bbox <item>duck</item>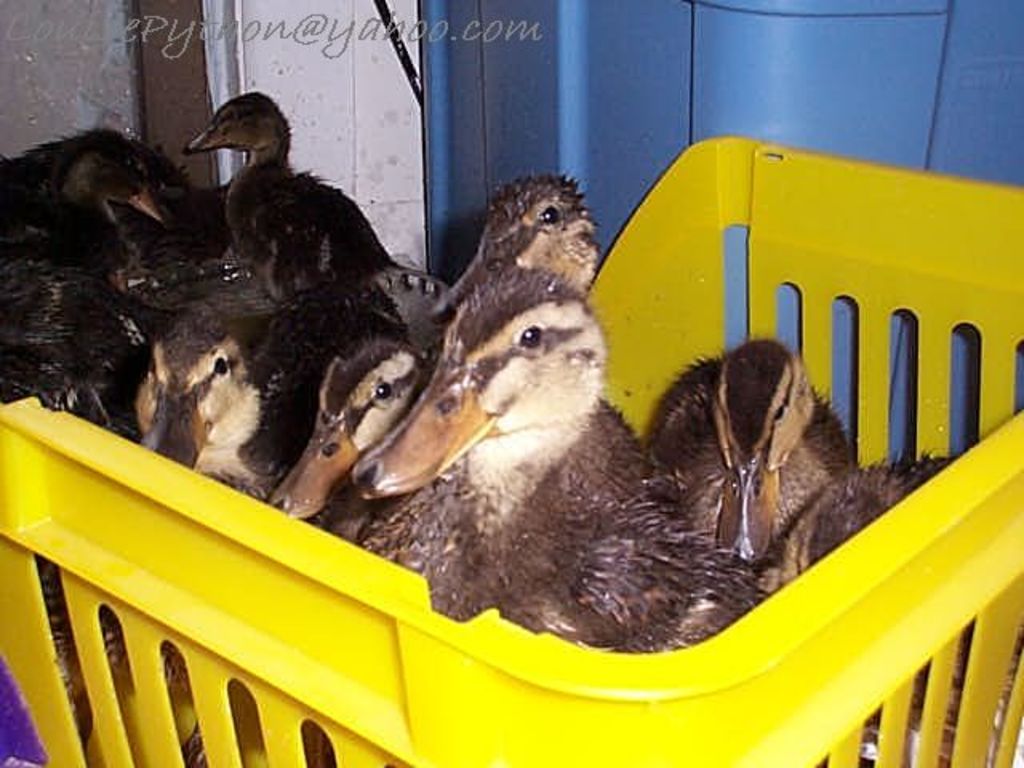
pyautogui.locateOnScreen(176, 90, 398, 379)
